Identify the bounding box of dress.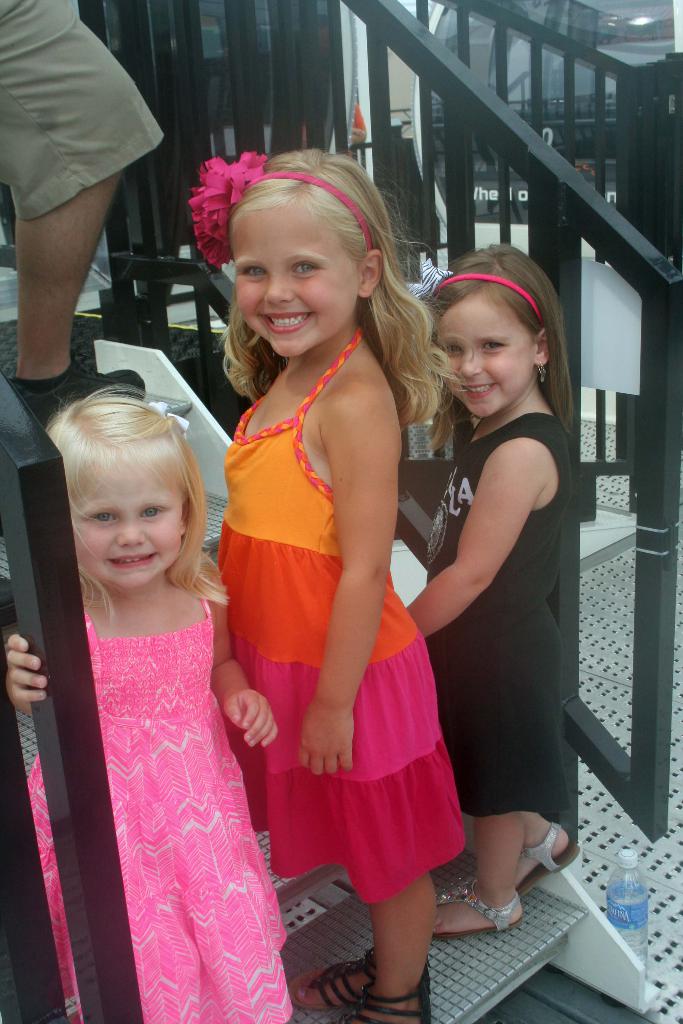
[left=75, top=454, right=297, bottom=1007].
